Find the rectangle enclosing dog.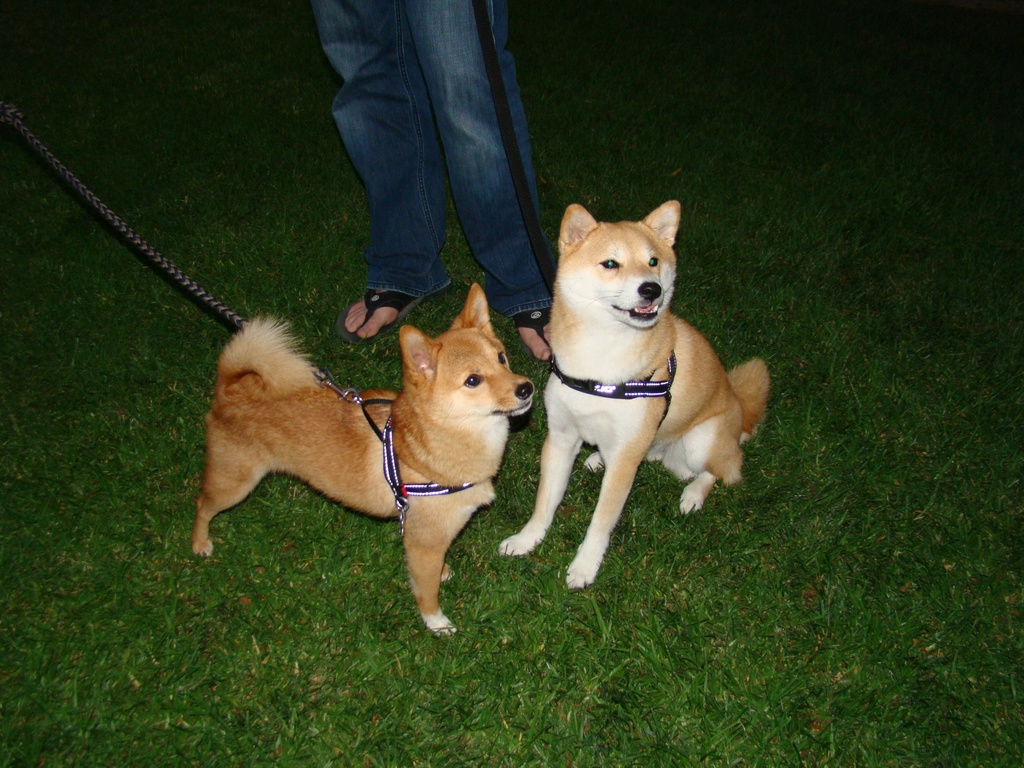
detection(192, 276, 537, 642).
